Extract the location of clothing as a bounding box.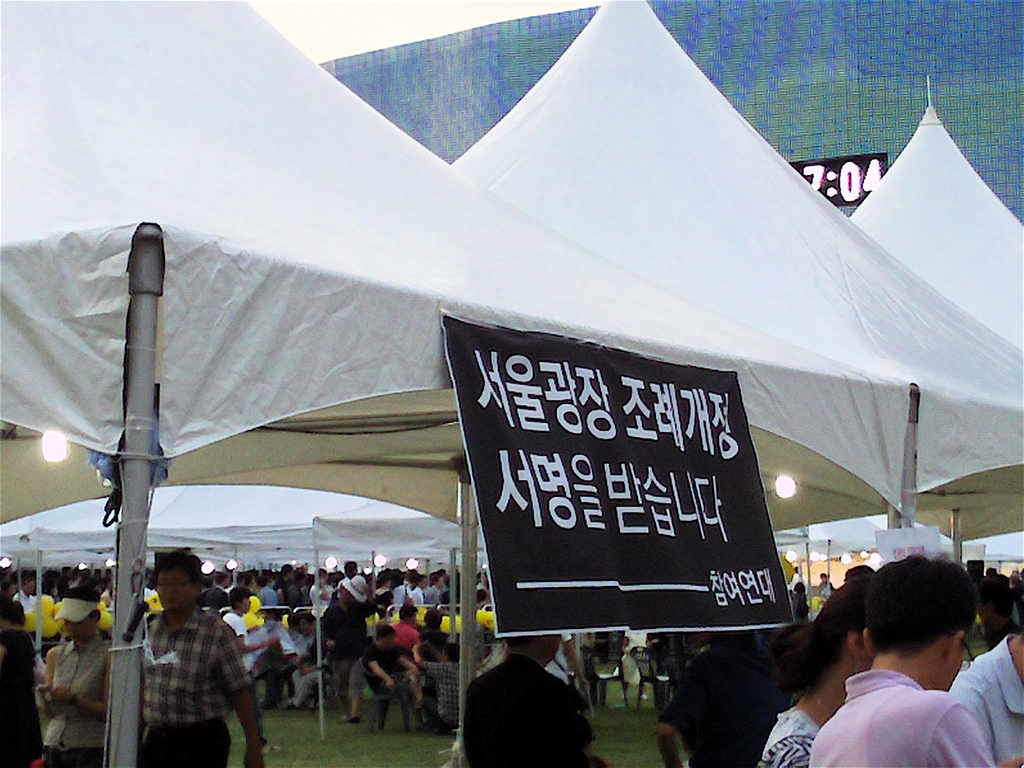
(950,632,1023,767).
